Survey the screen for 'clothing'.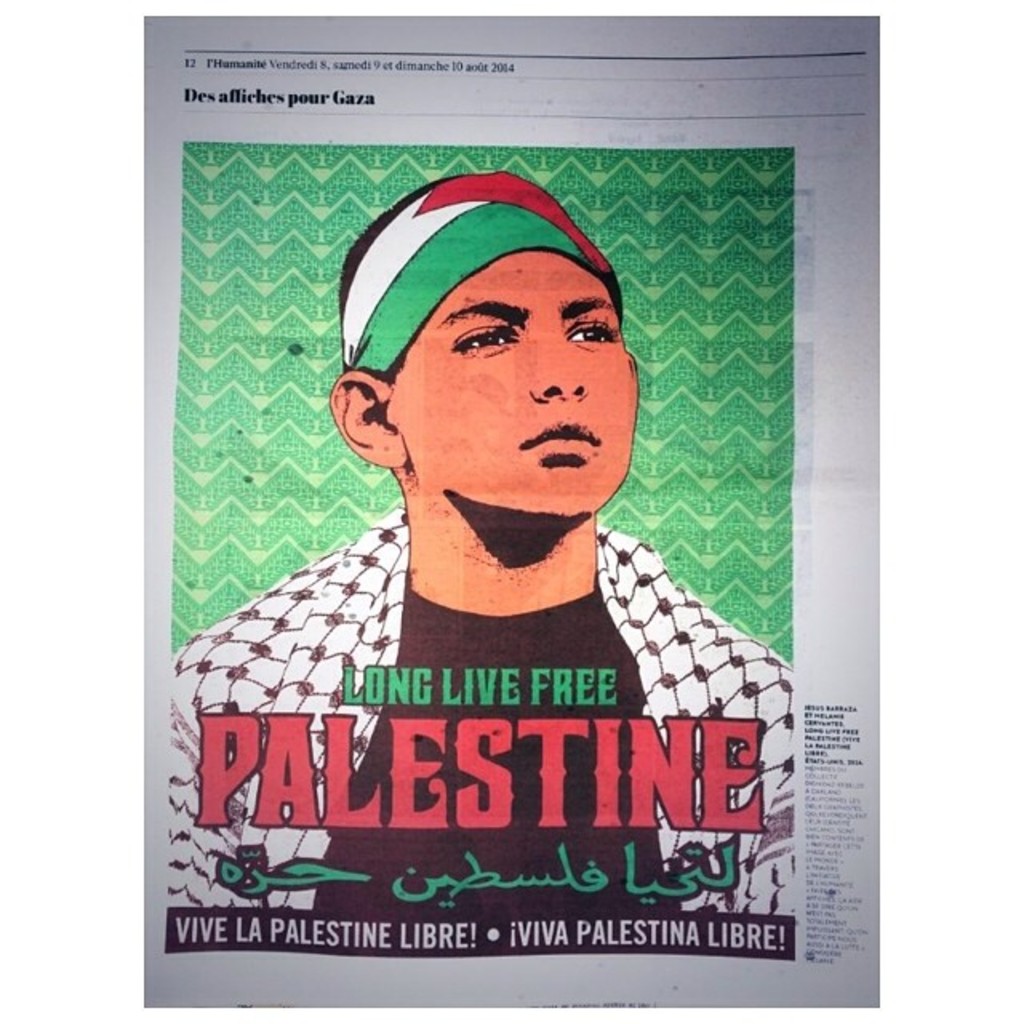
Survey found: box=[179, 470, 789, 923].
